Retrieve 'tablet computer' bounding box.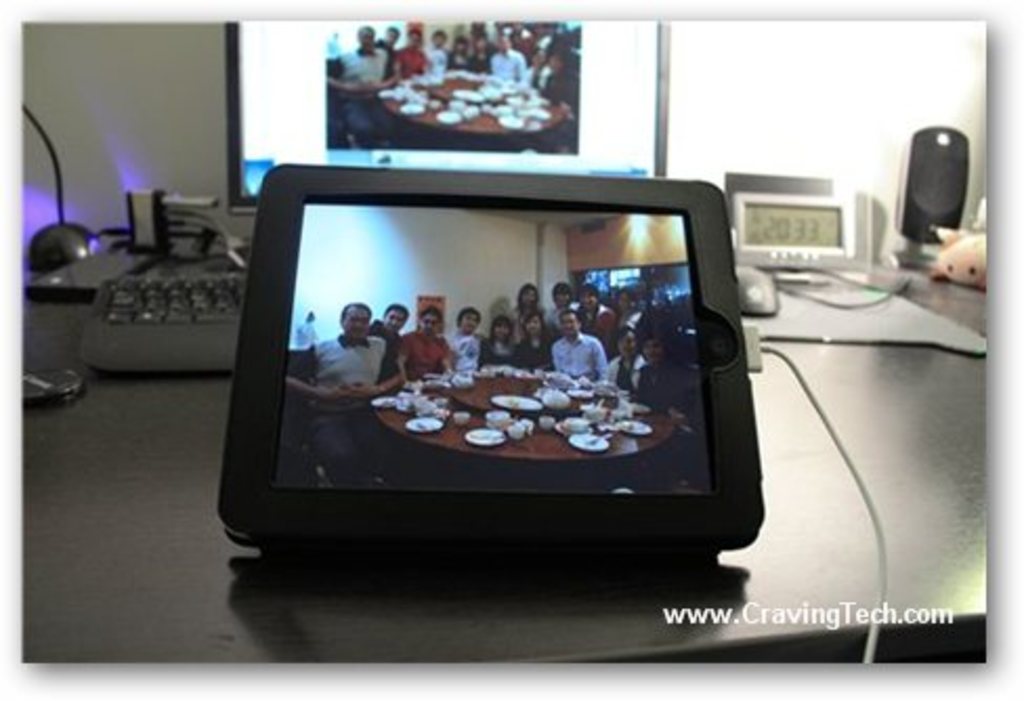
Bounding box: [214,166,762,586].
